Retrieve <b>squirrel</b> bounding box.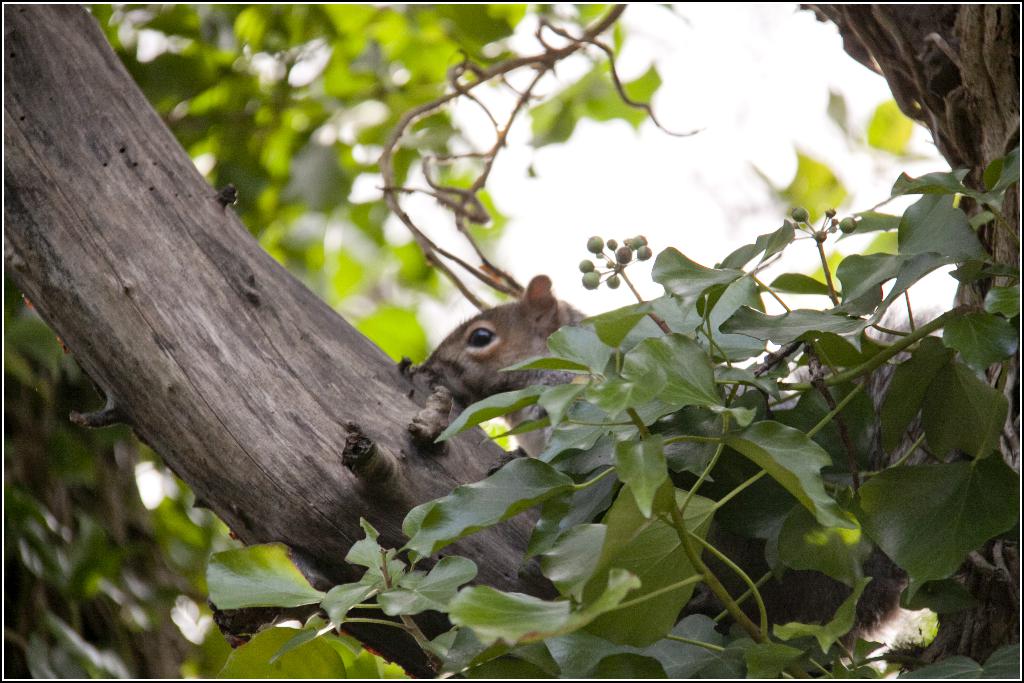
Bounding box: (x1=430, y1=272, x2=948, y2=500).
